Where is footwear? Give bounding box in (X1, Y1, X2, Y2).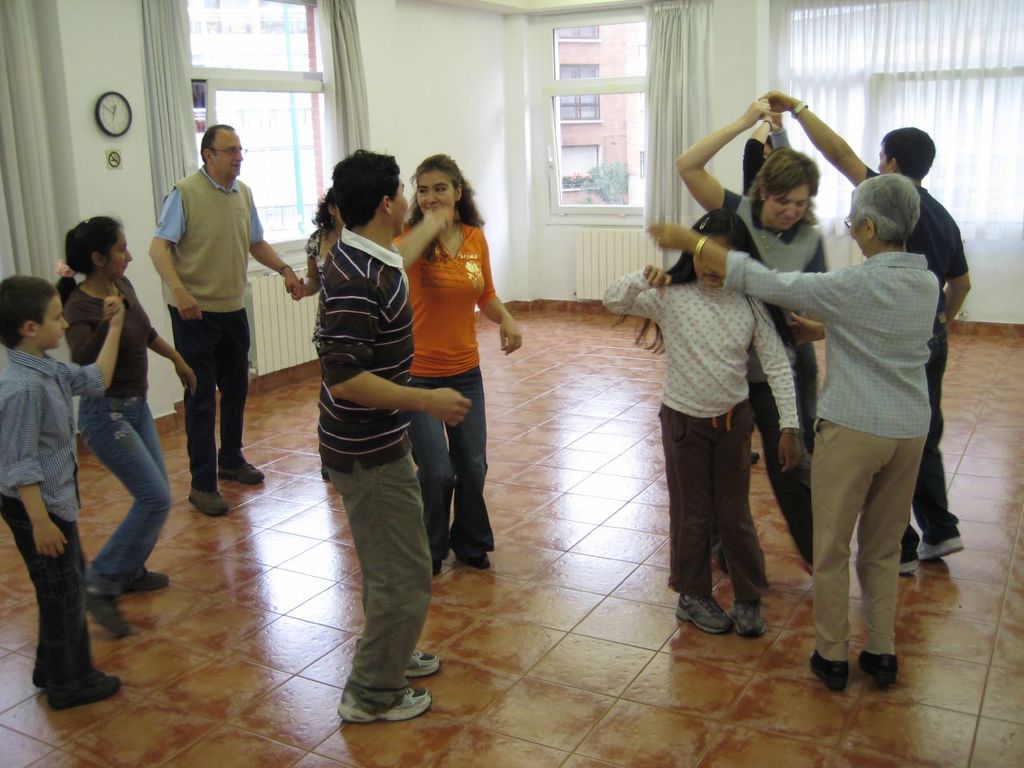
(186, 490, 230, 522).
